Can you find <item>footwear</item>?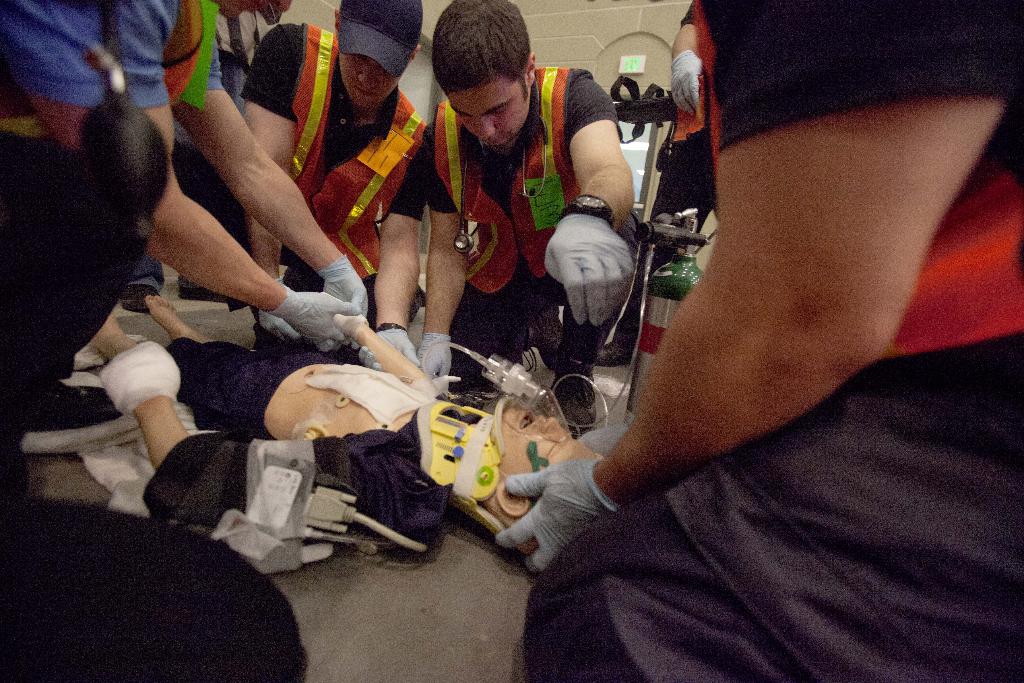
Yes, bounding box: left=532, top=304, right=570, bottom=352.
